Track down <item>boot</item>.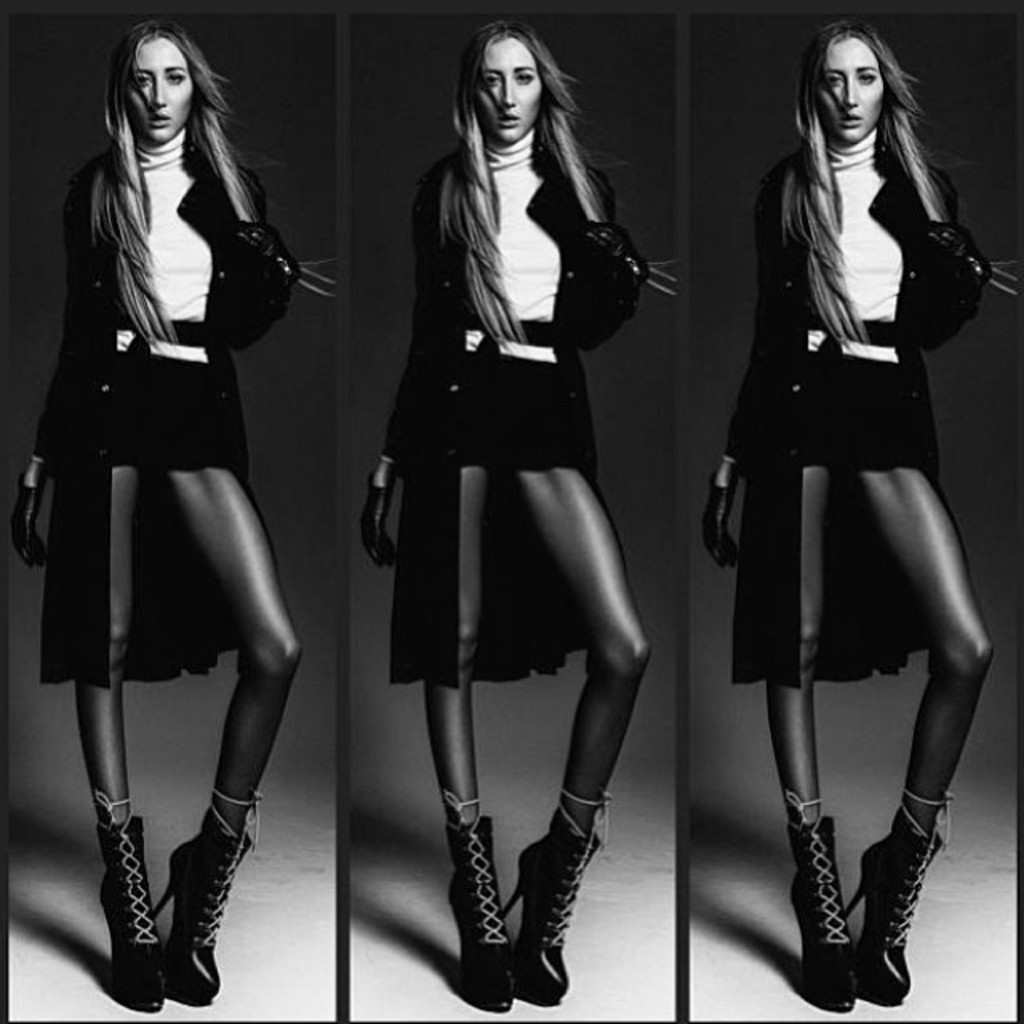
Tracked to 435:803:522:1019.
